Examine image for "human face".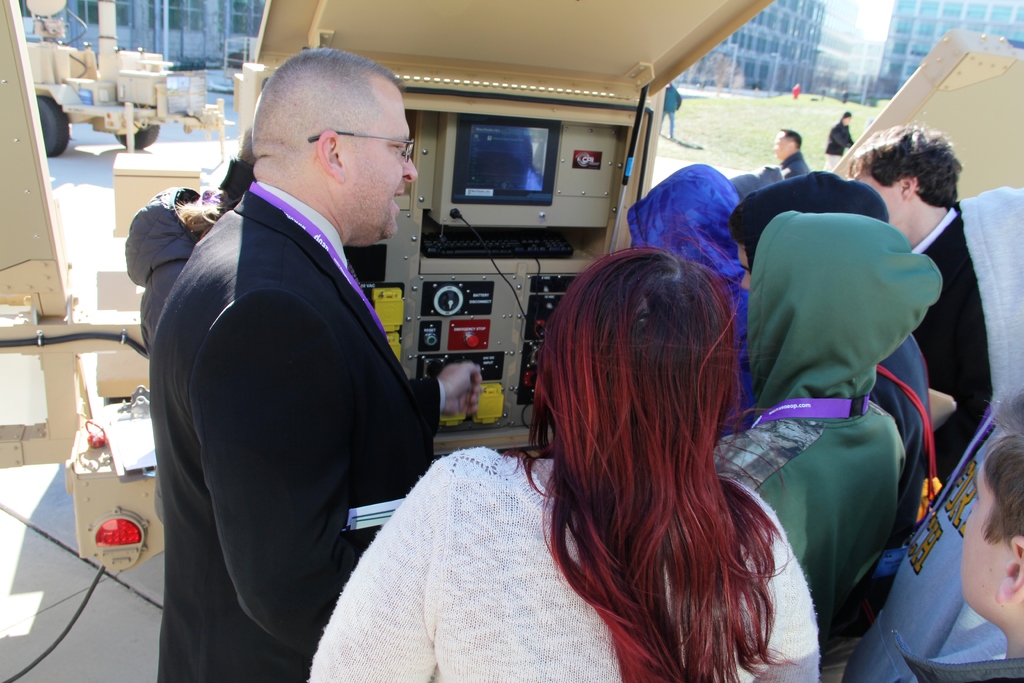
Examination result: 965,471,1018,609.
